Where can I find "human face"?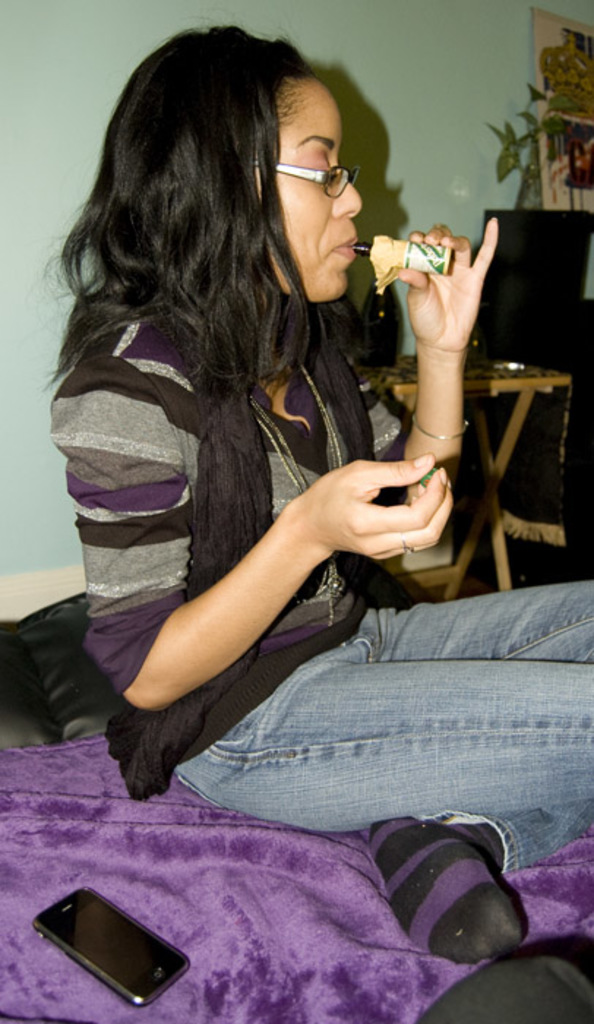
You can find it at (x1=246, y1=80, x2=366, y2=309).
